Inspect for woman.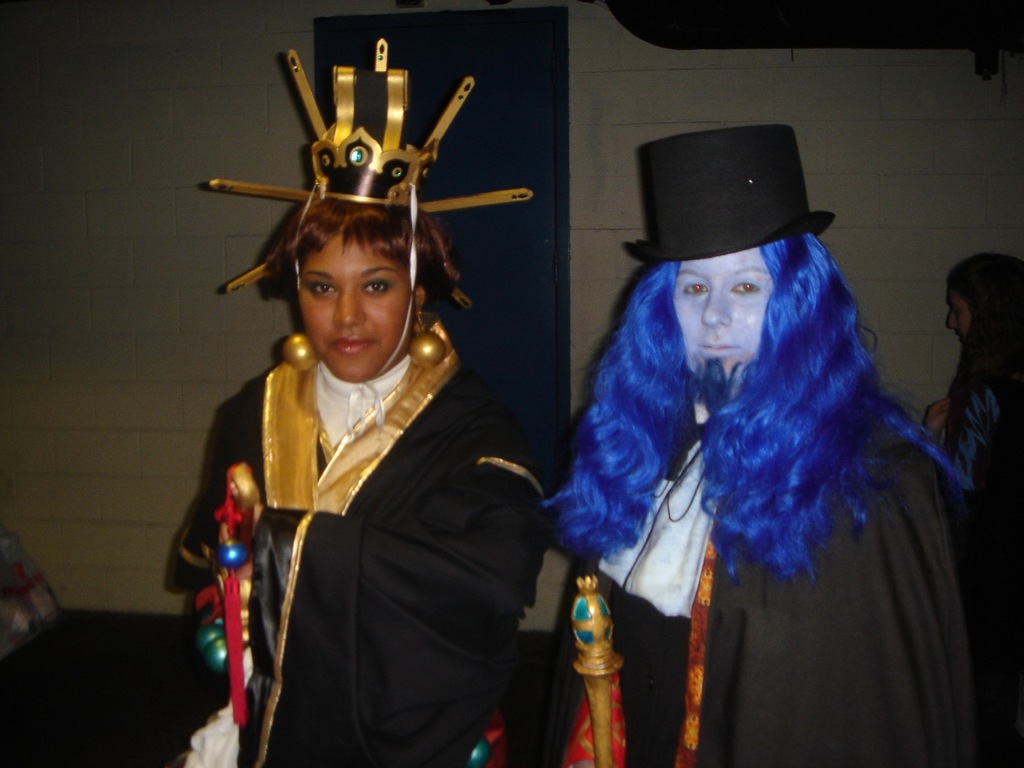
Inspection: 162/38/557/767.
